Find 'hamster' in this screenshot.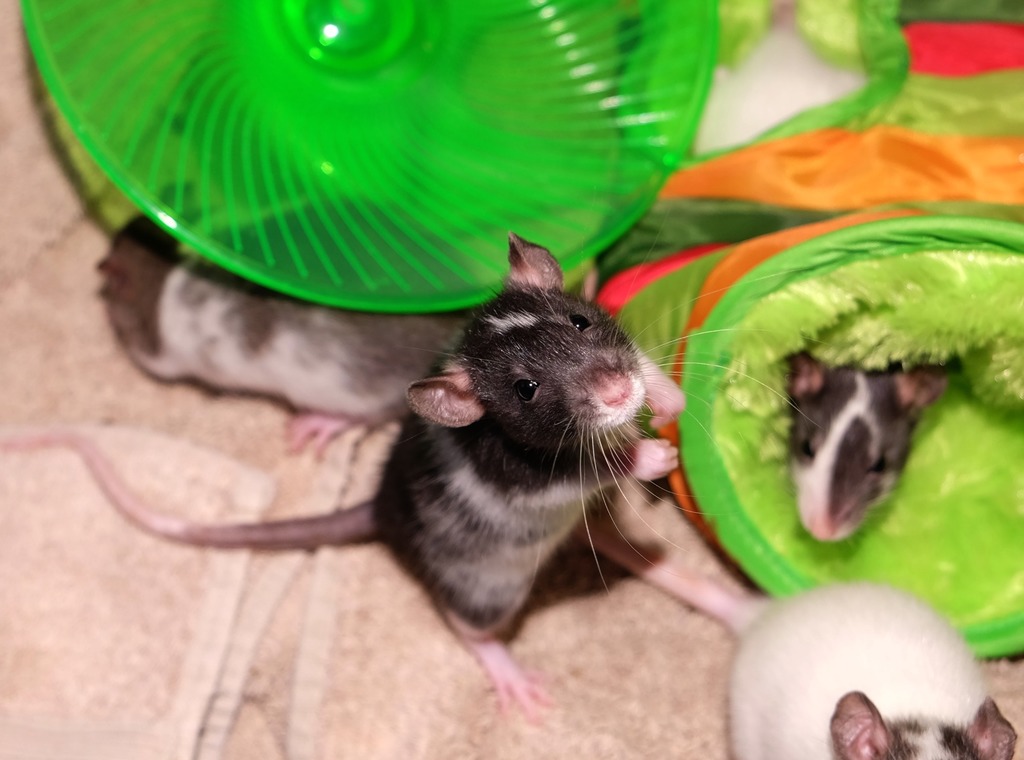
The bounding box for 'hamster' is 0,225,687,726.
